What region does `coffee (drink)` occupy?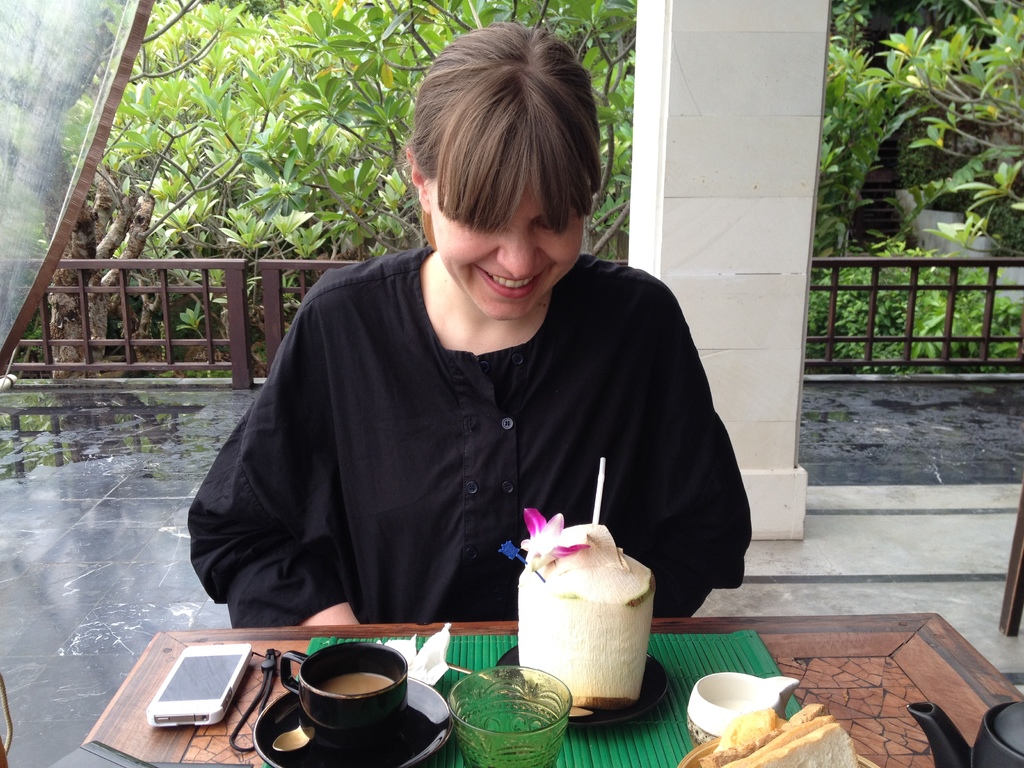
(259, 639, 415, 752).
